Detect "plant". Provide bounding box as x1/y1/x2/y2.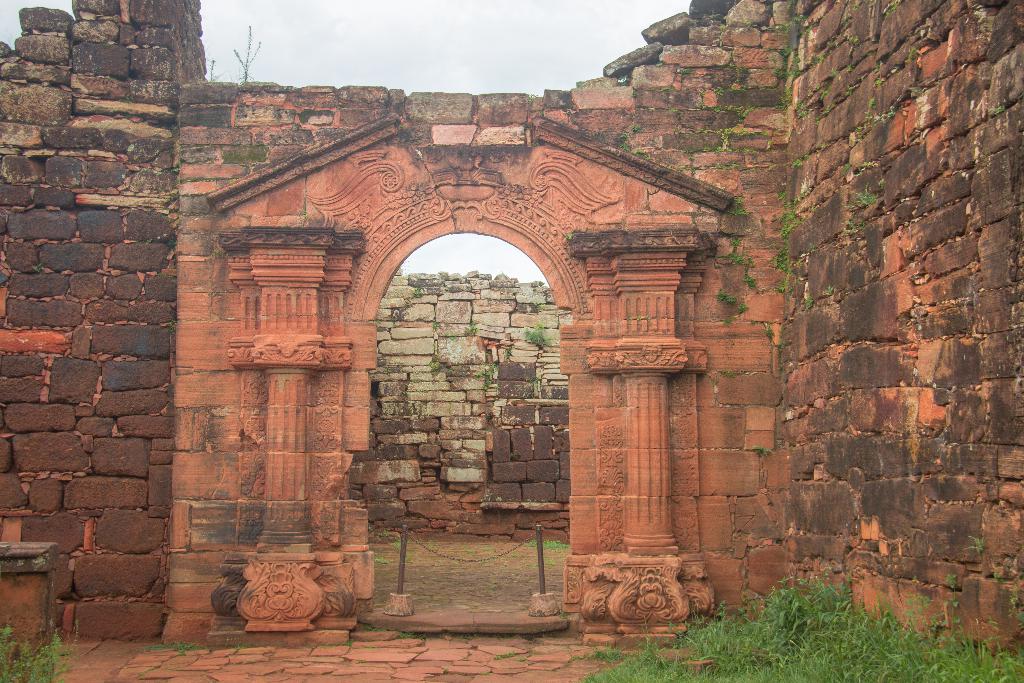
736/67/748/79.
